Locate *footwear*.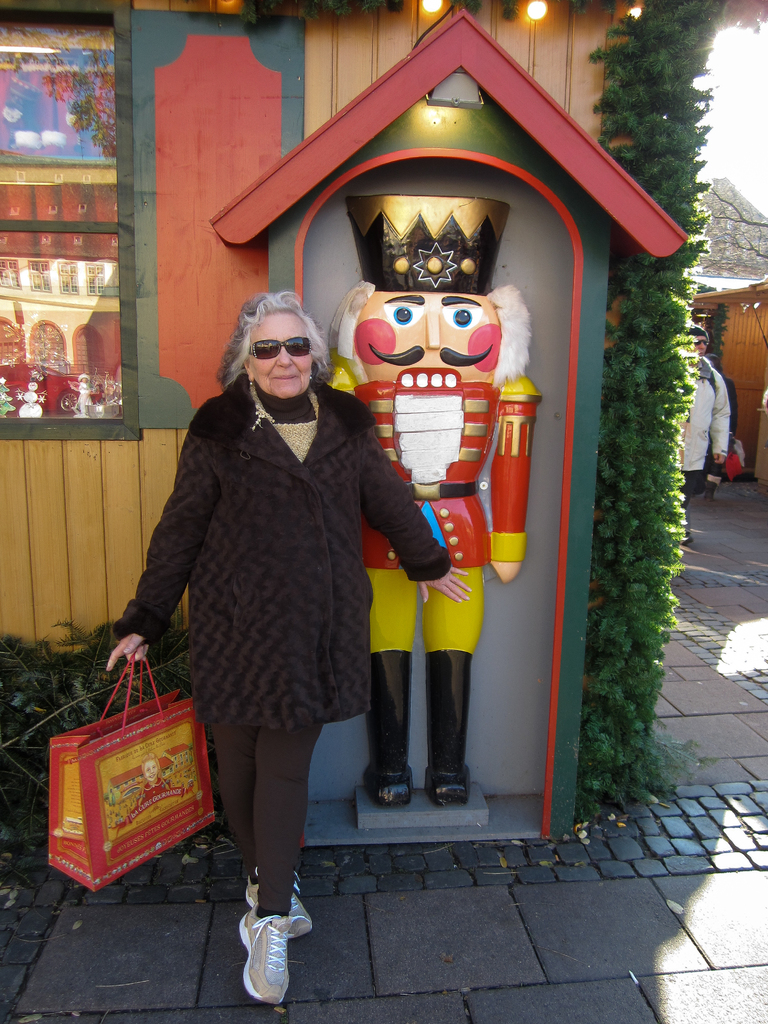
Bounding box: {"left": 688, "top": 532, "right": 691, "bottom": 547}.
